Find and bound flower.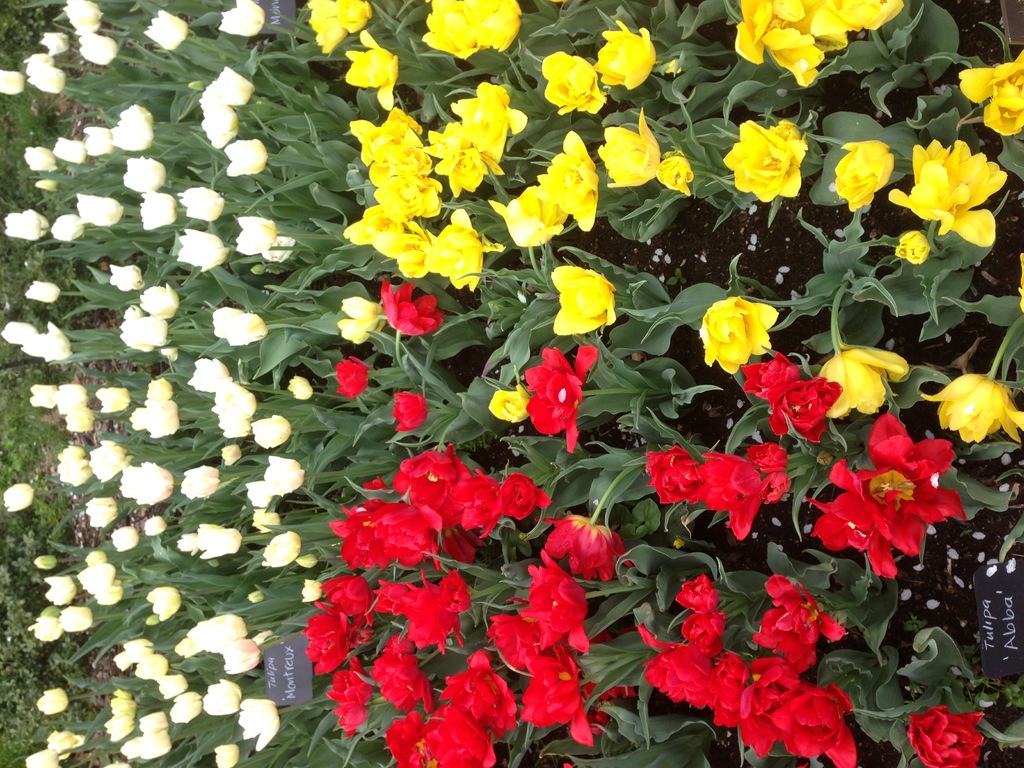
Bound: {"x1": 32, "y1": 175, "x2": 62, "y2": 192}.
